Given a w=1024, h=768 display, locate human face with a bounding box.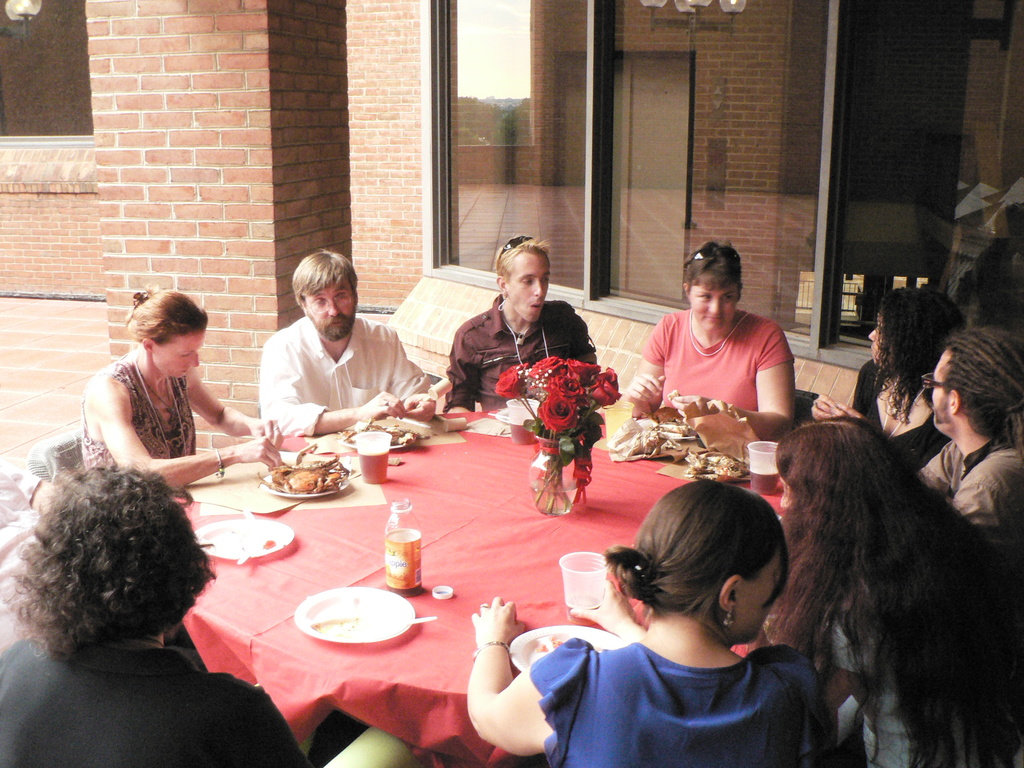
Located: [301, 271, 356, 343].
